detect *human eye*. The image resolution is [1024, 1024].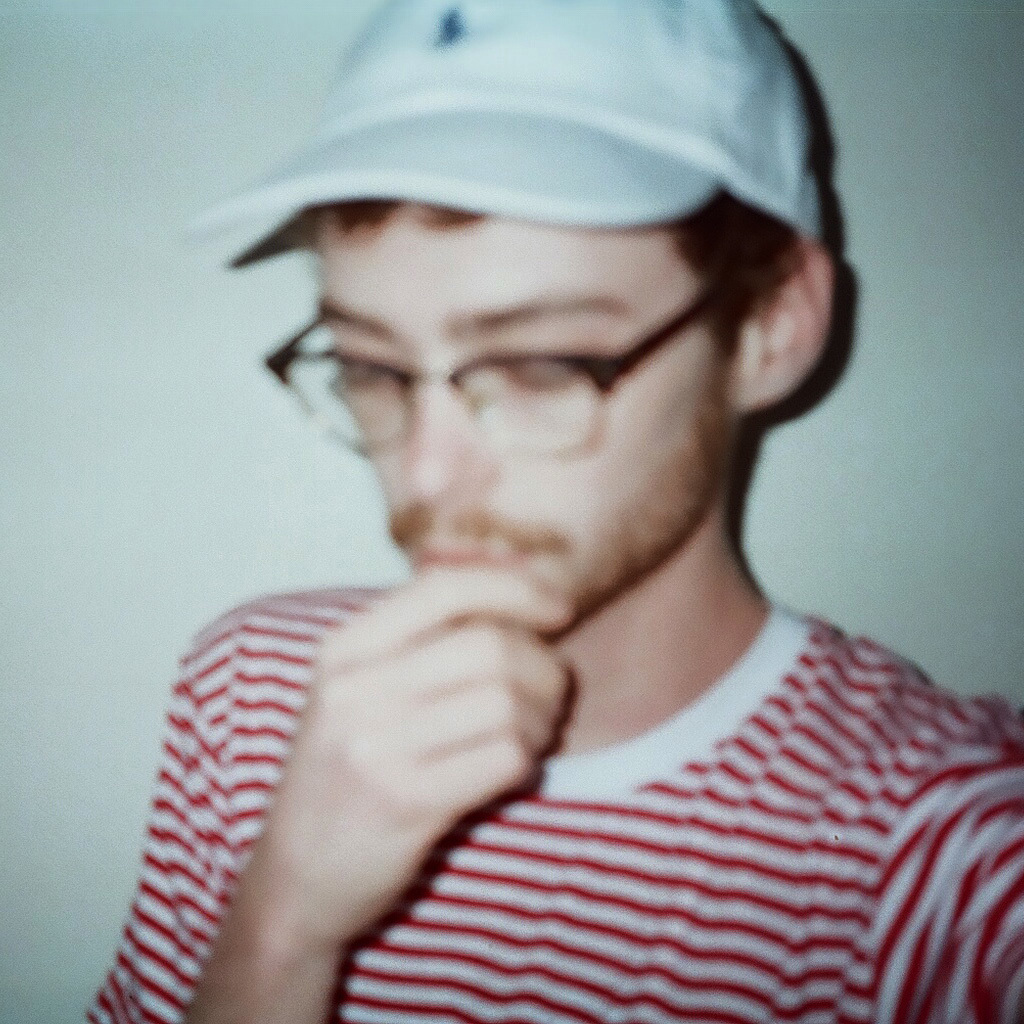
bbox=[490, 346, 611, 401].
